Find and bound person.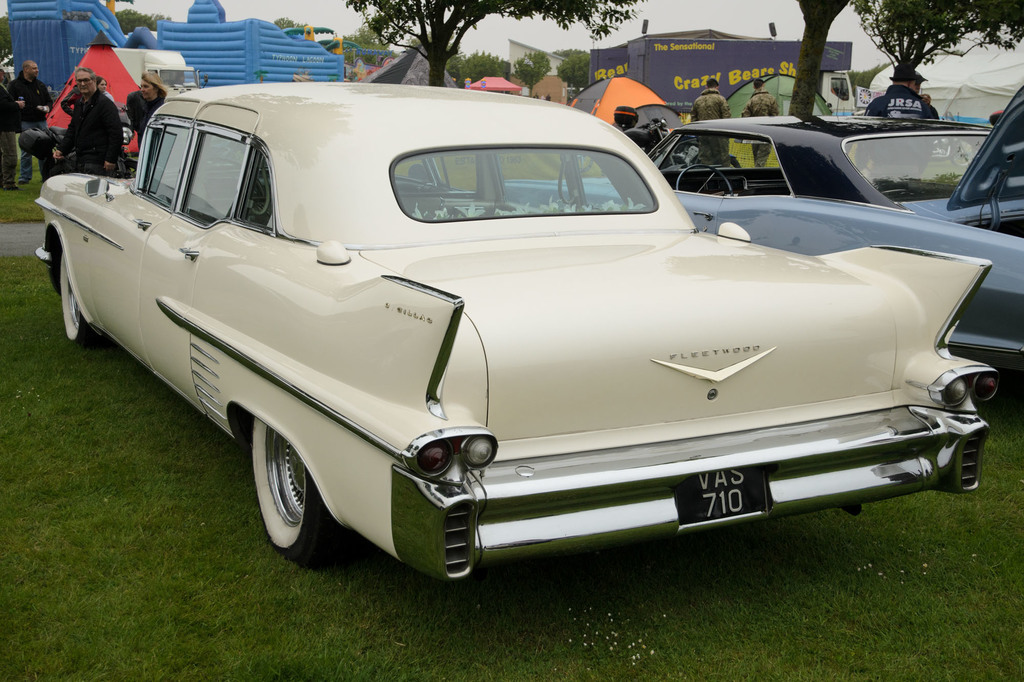
Bound: region(57, 67, 126, 173).
